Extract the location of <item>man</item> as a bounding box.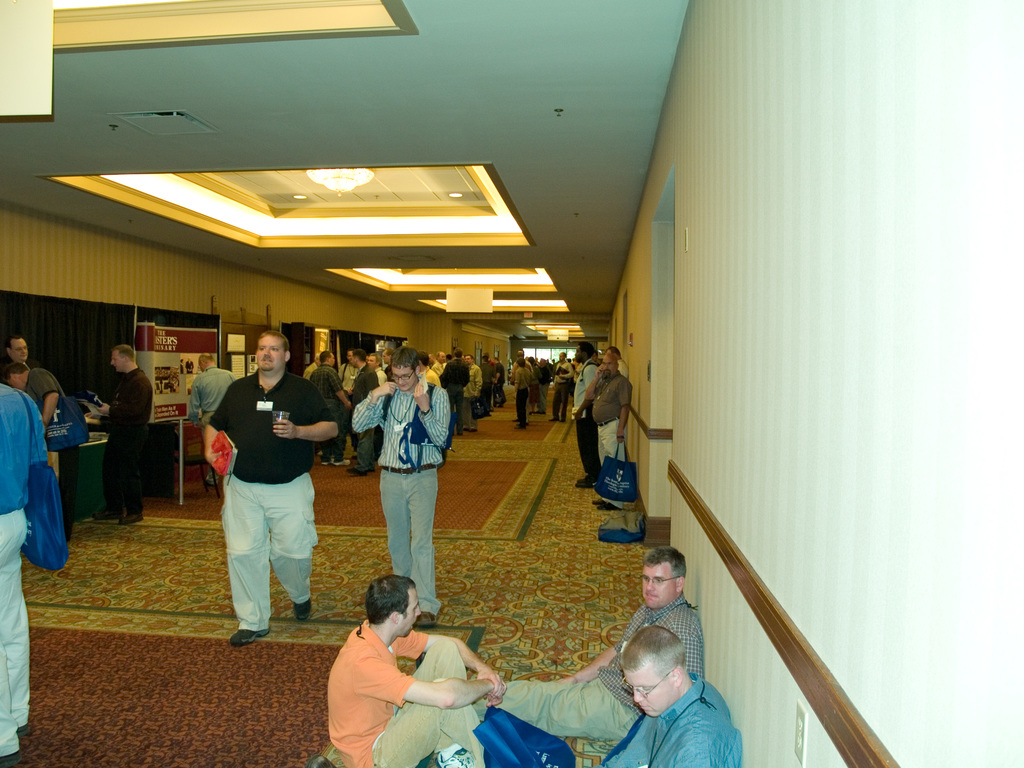
box=[595, 622, 753, 767].
